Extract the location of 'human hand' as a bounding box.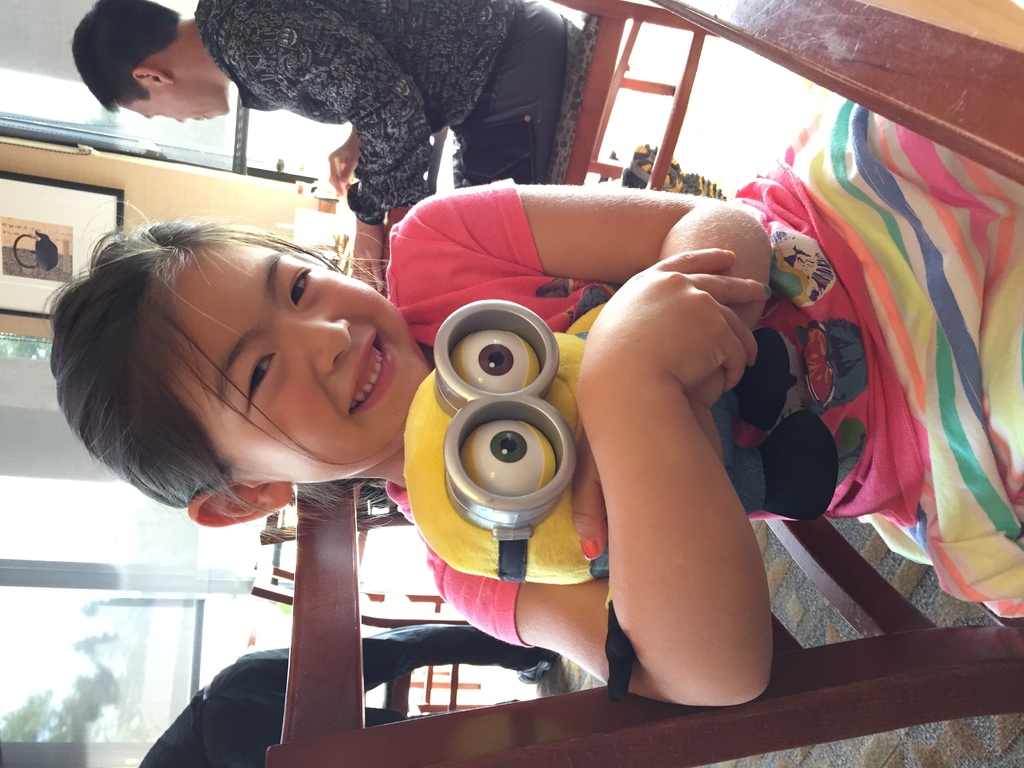
(351,217,385,294).
